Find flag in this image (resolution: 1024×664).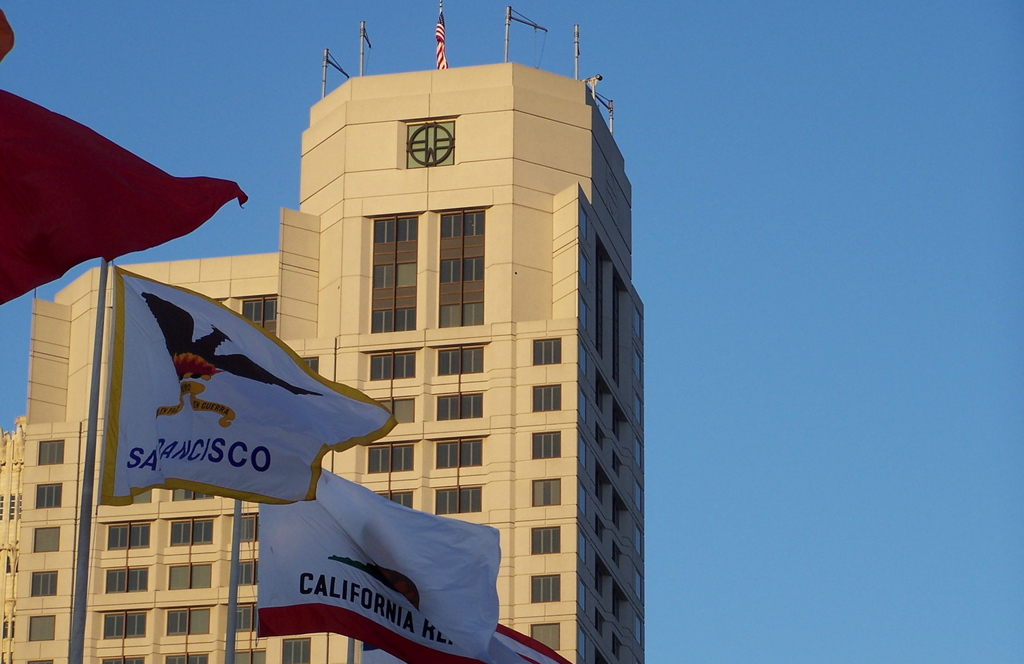
crop(358, 622, 575, 663).
